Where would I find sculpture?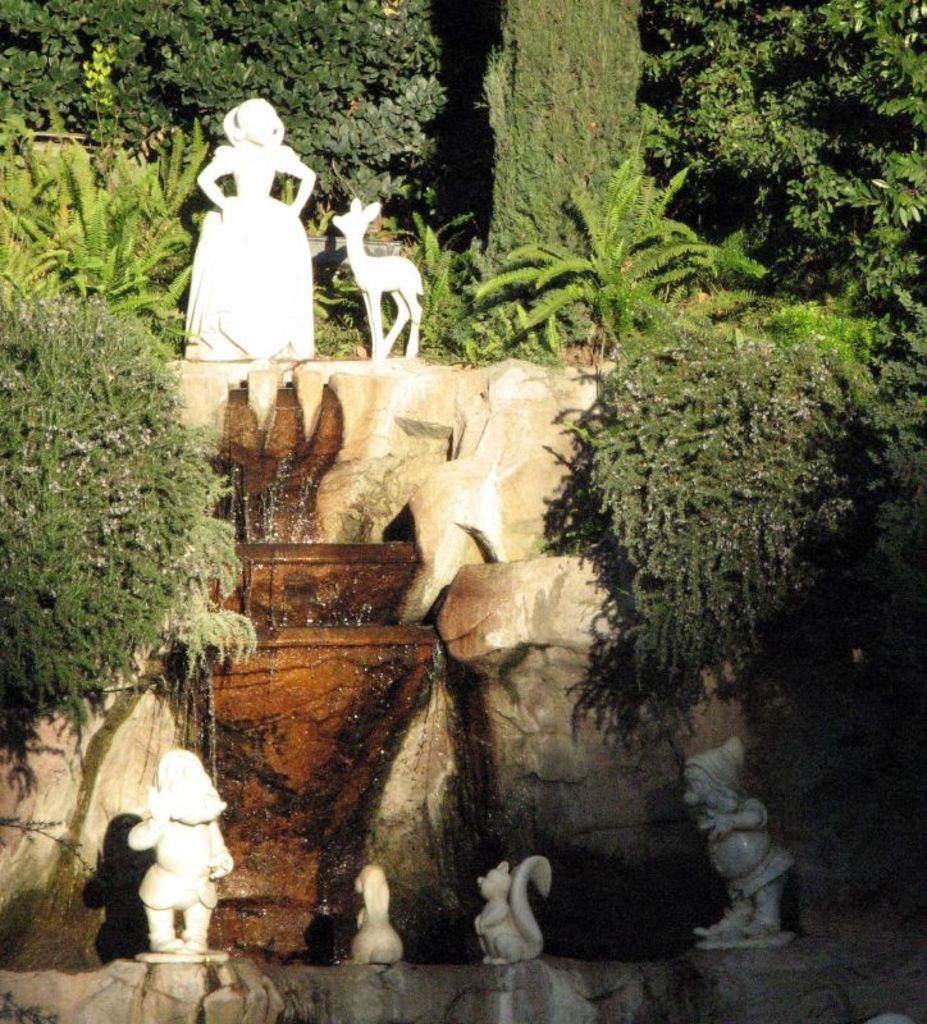
At 323,196,429,362.
